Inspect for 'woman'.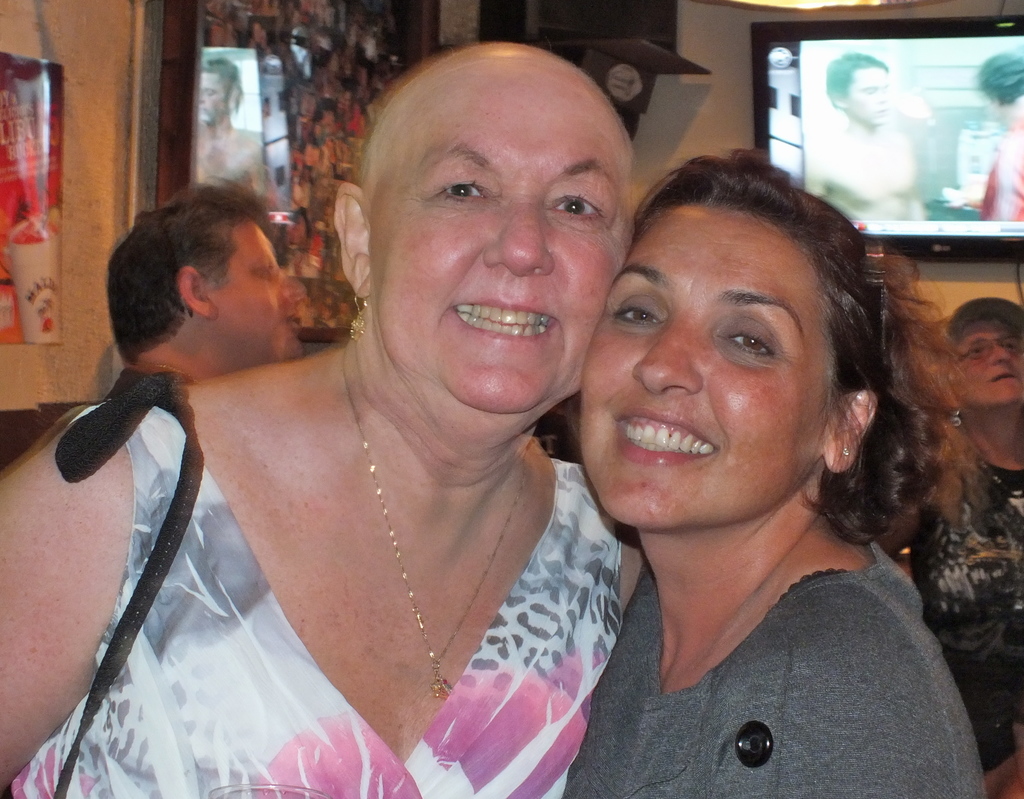
Inspection: (575, 146, 992, 798).
